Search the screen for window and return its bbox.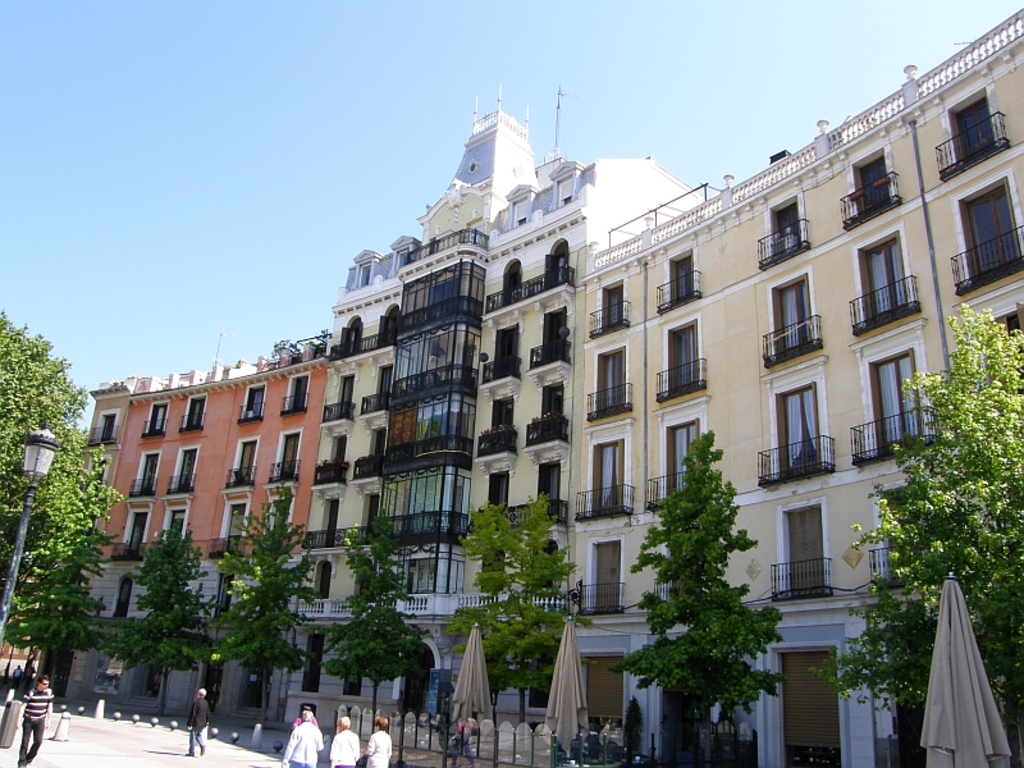
Found: pyautogui.locateOnScreen(262, 488, 292, 544).
